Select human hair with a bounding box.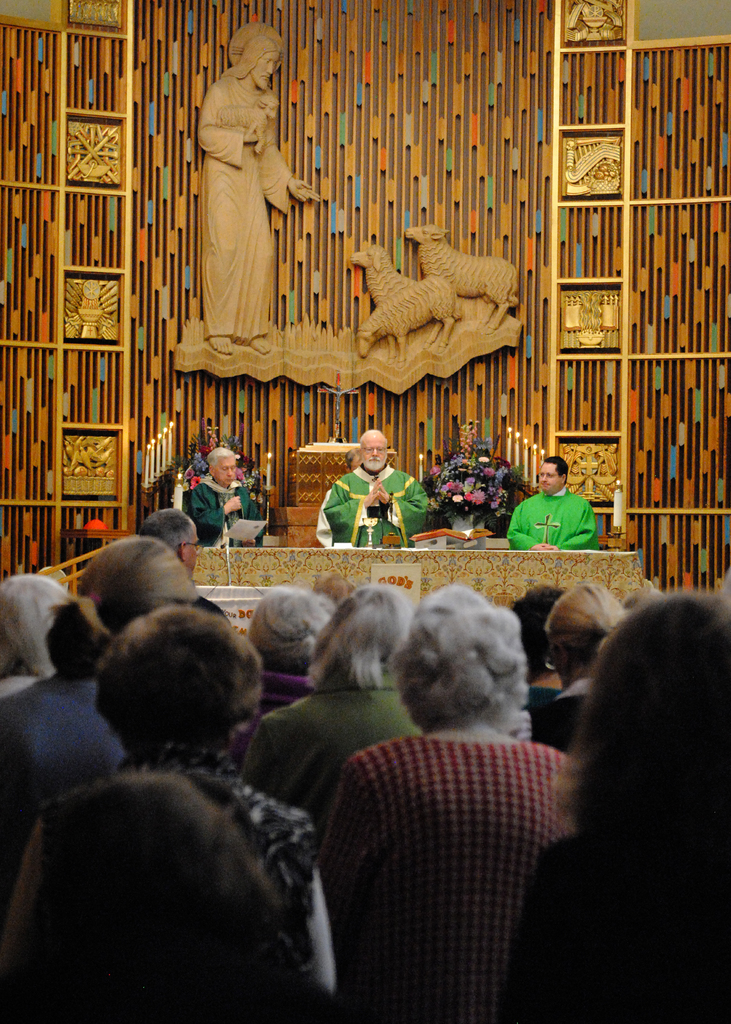
543, 593, 625, 672.
